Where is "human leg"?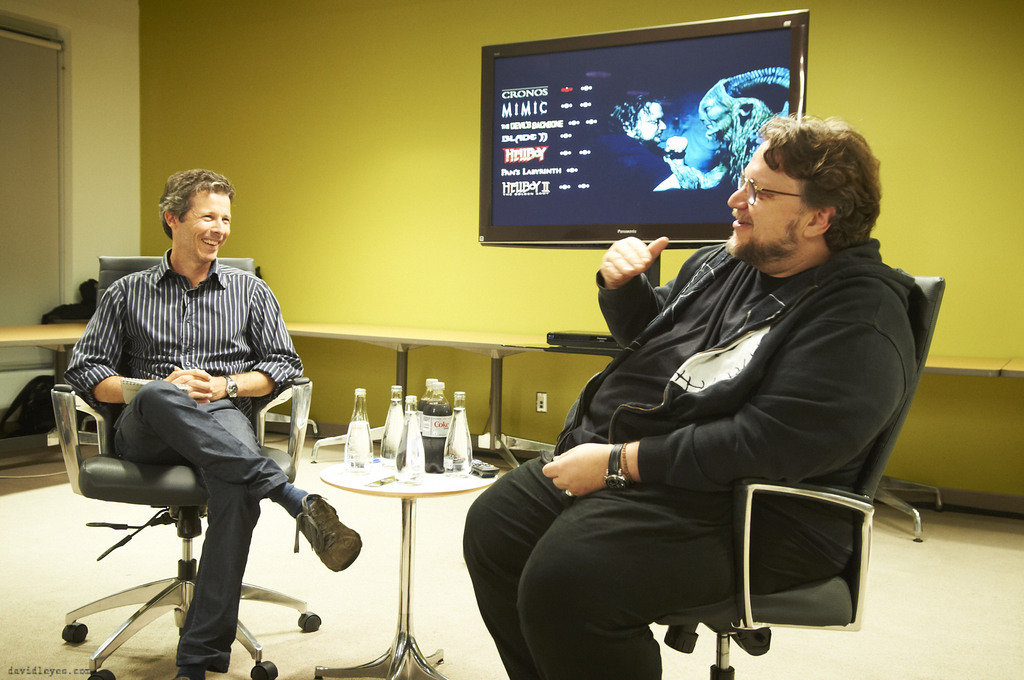
461/449/851/679.
